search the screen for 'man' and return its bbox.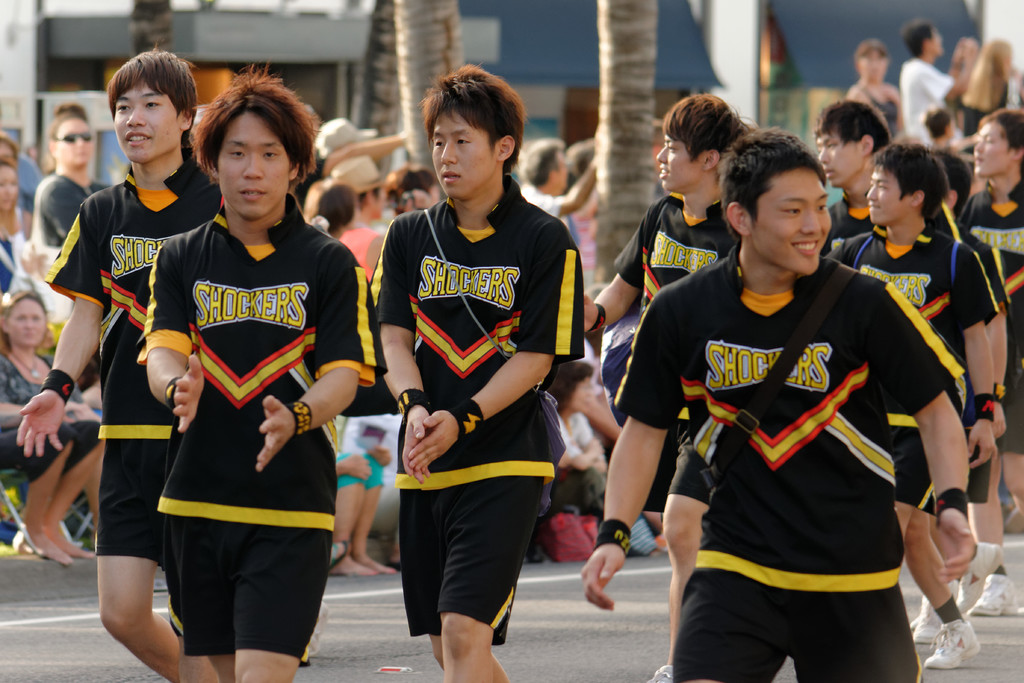
Found: detection(131, 65, 385, 682).
